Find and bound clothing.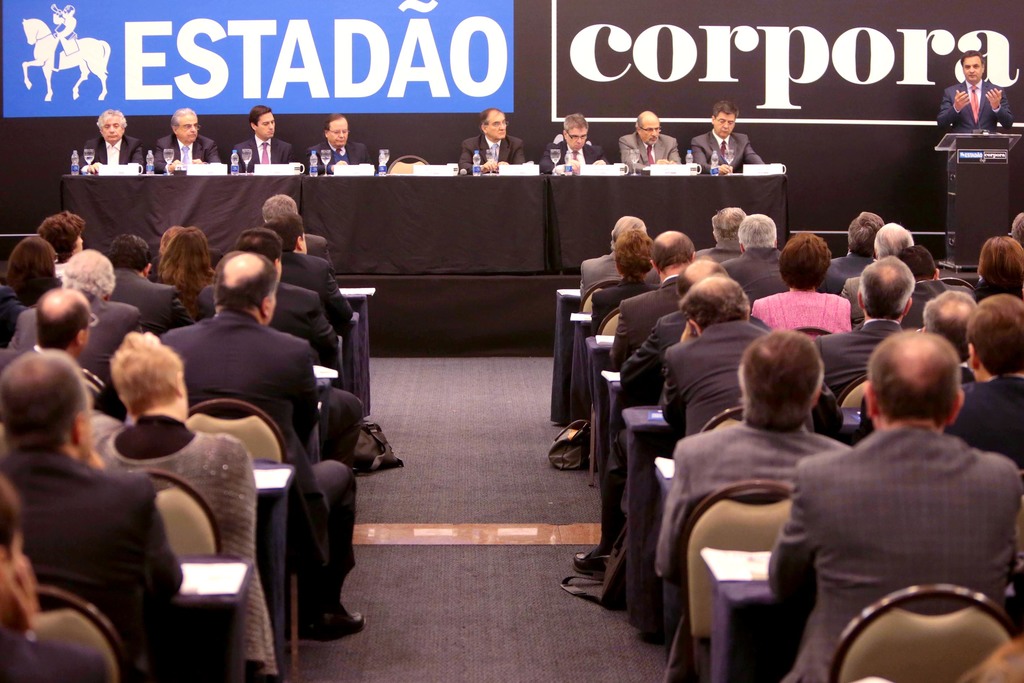
Bound: <box>717,250,784,302</box>.
